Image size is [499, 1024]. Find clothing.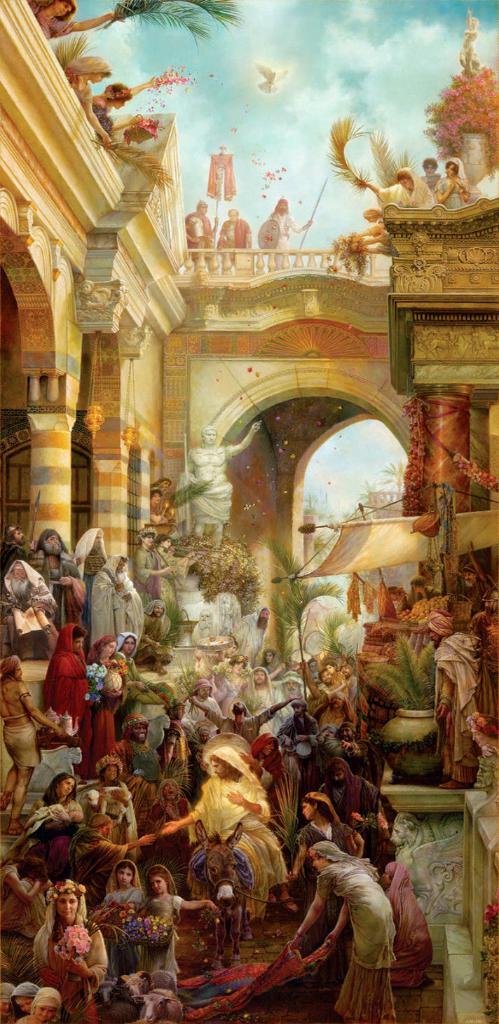
31/884/107/1023.
